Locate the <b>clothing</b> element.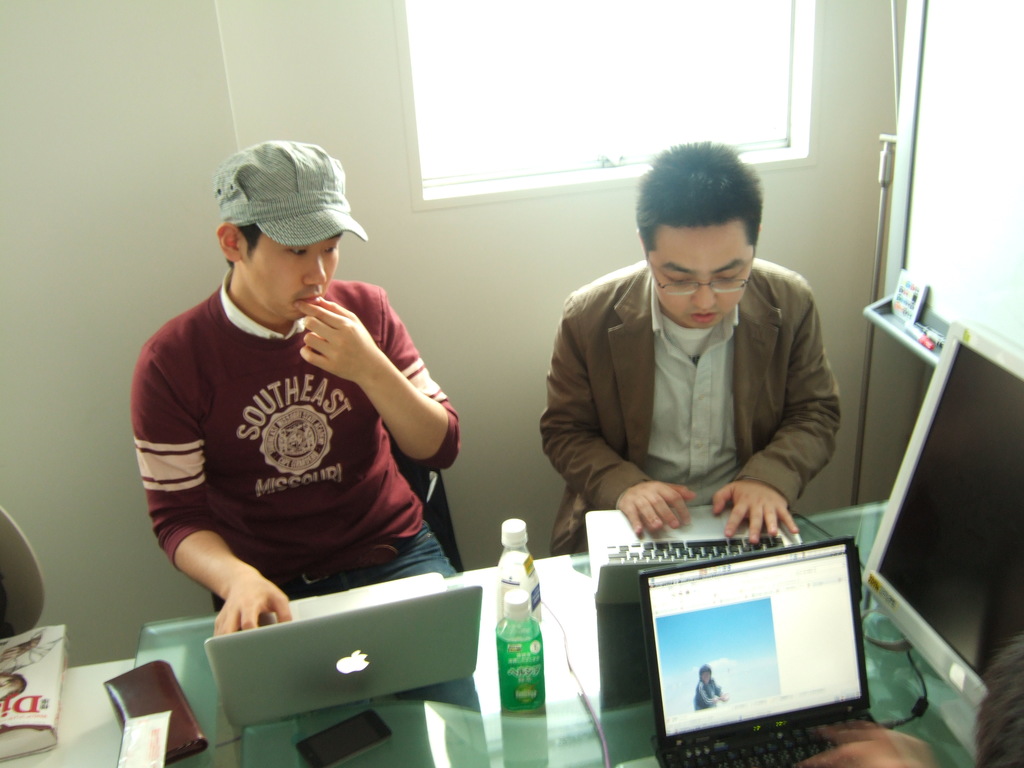
Element bbox: {"x1": 131, "y1": 269, "x2": 458, "y2": 611}.
